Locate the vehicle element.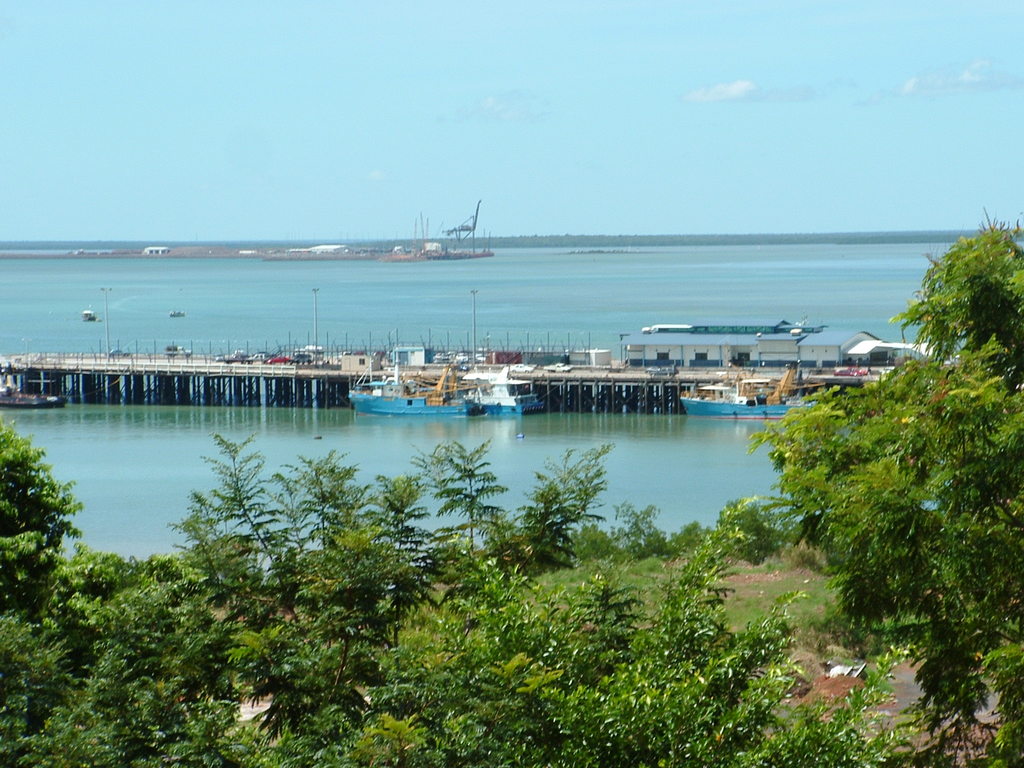
Element bbox: {"x1": 553, "y1": 358, "x2": 574, "y2": 378}.
